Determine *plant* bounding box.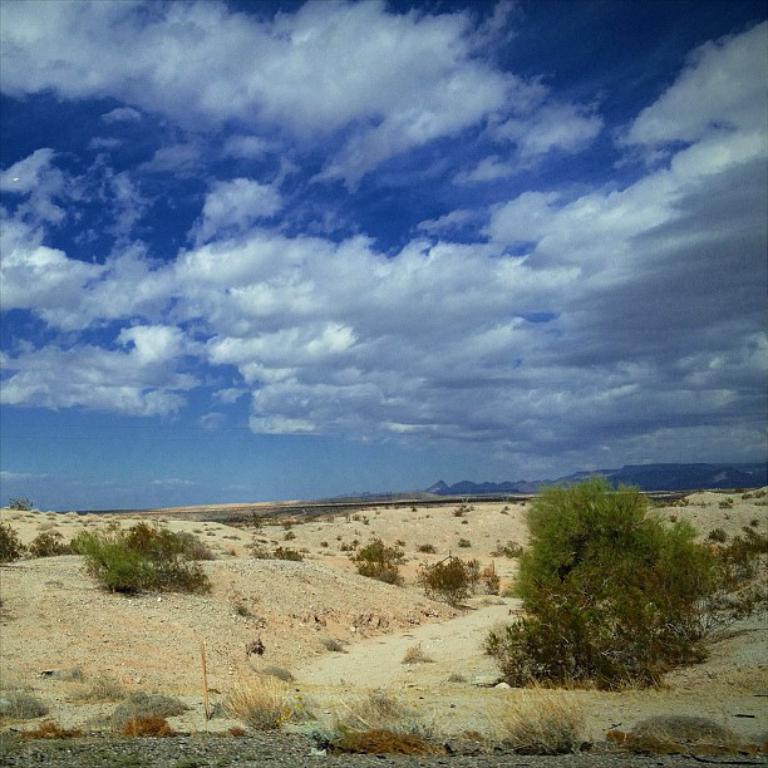
Determined: box(488, 675, 576, 757).
